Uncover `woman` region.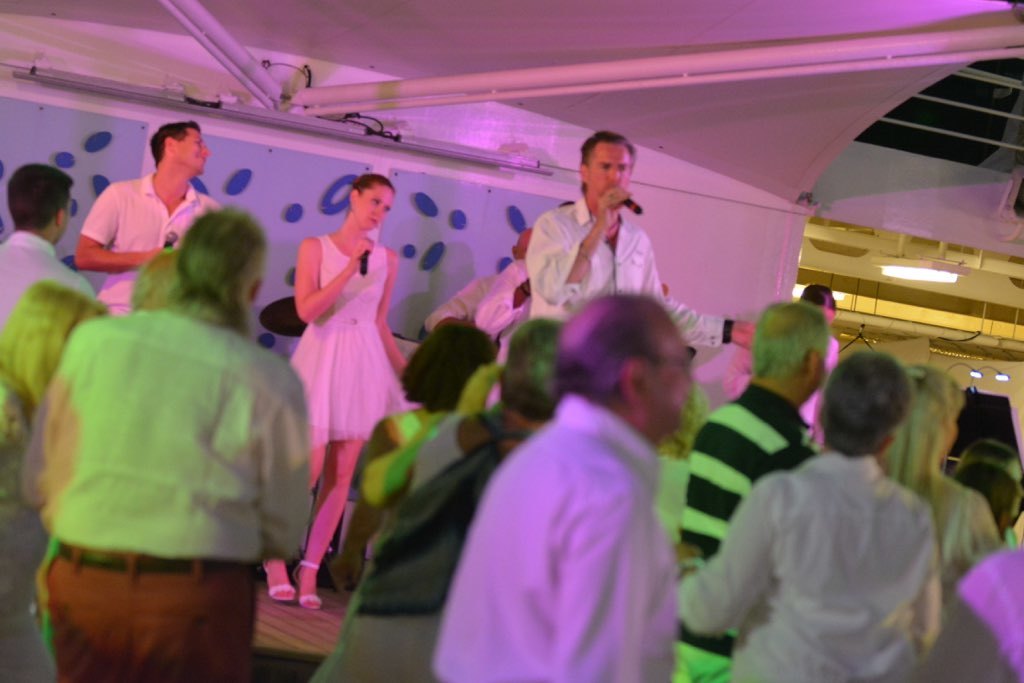
Uncovered: {"left": 264, "top": 175, "right": 414, "bottom": 609}.
